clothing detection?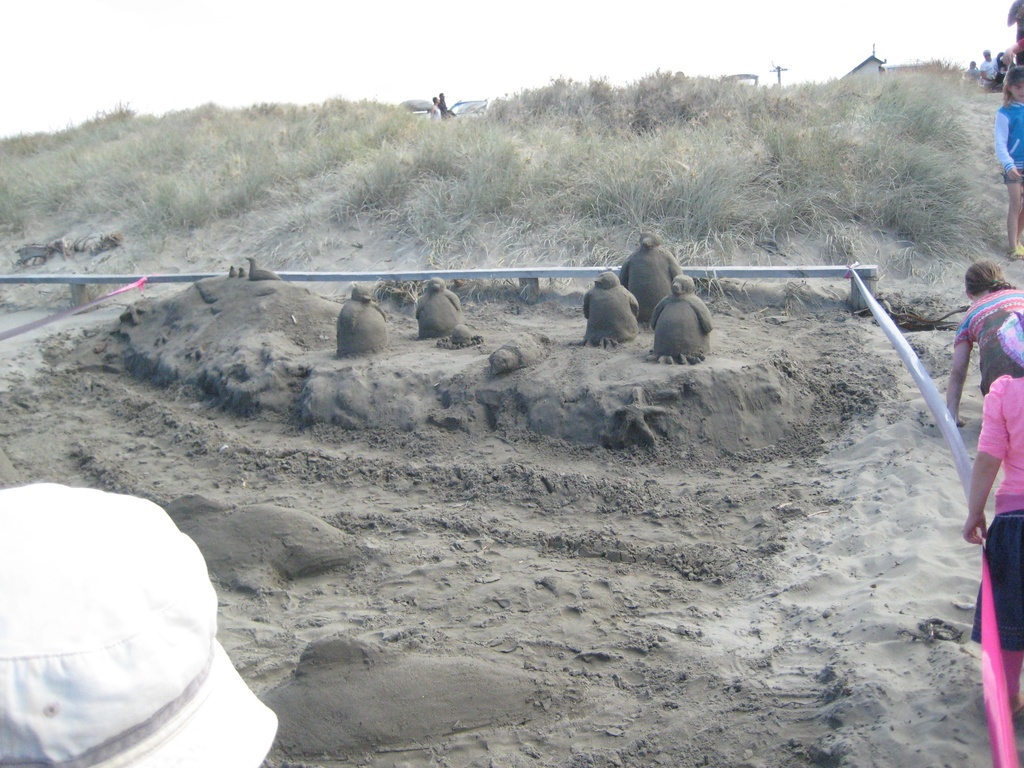
(left=948, top=287, right=1023, bottom=363)
